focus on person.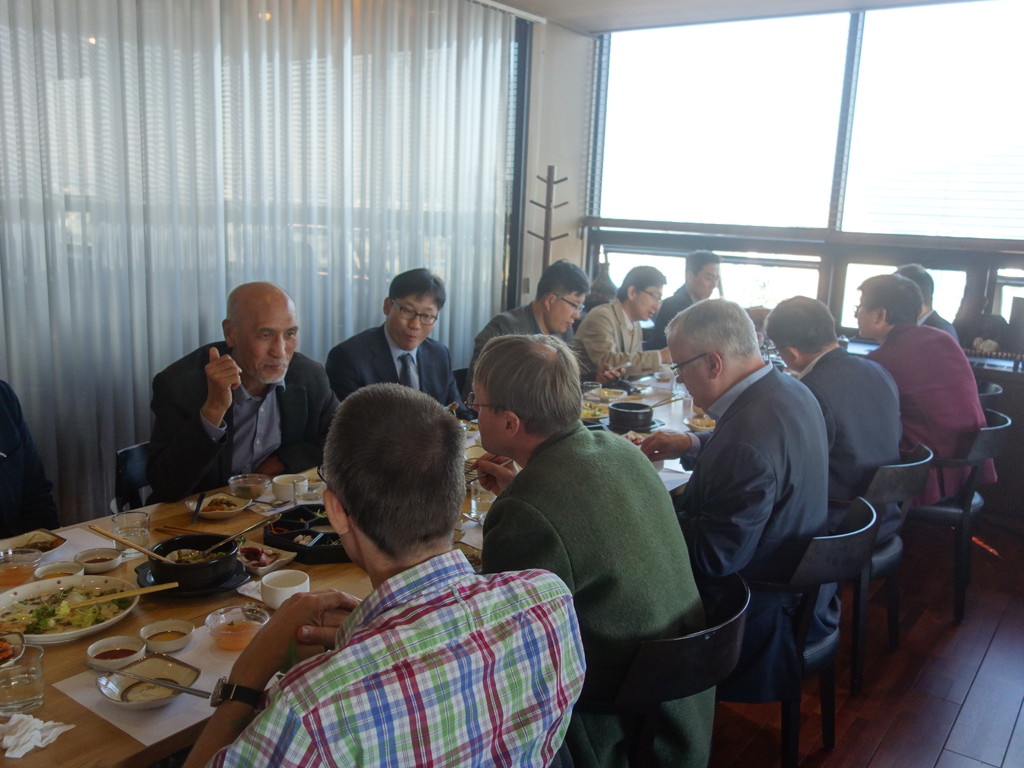
Focused at 646/245/725/347.
